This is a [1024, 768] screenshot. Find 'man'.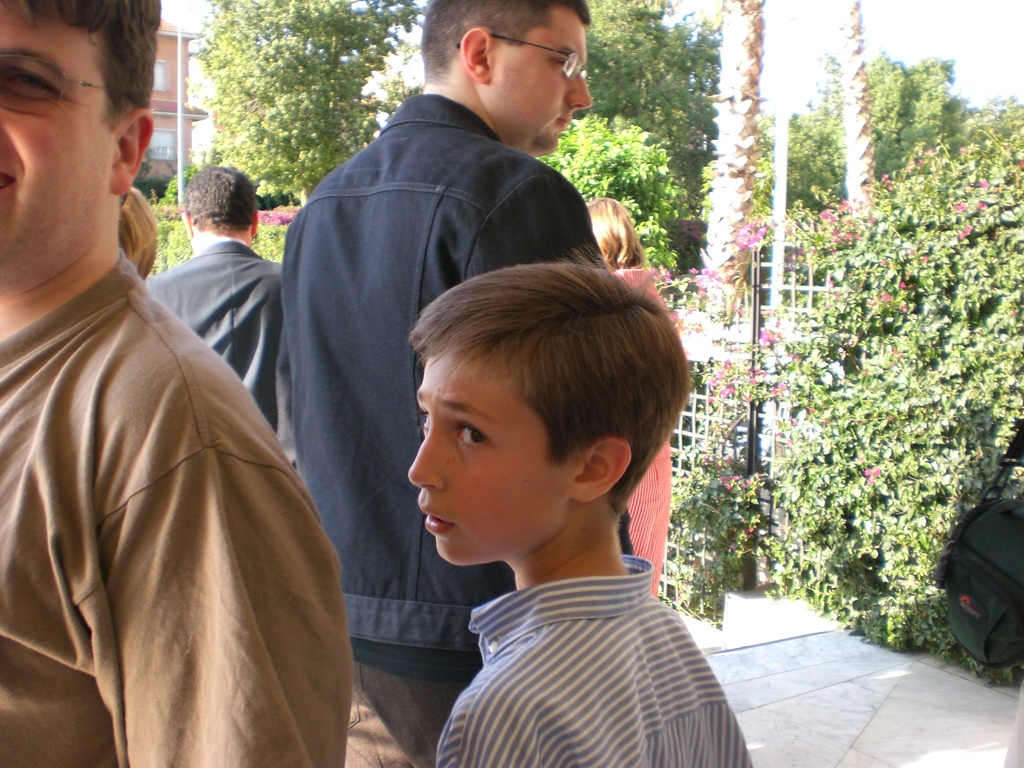
Bounding box: 147 162 286 440.
